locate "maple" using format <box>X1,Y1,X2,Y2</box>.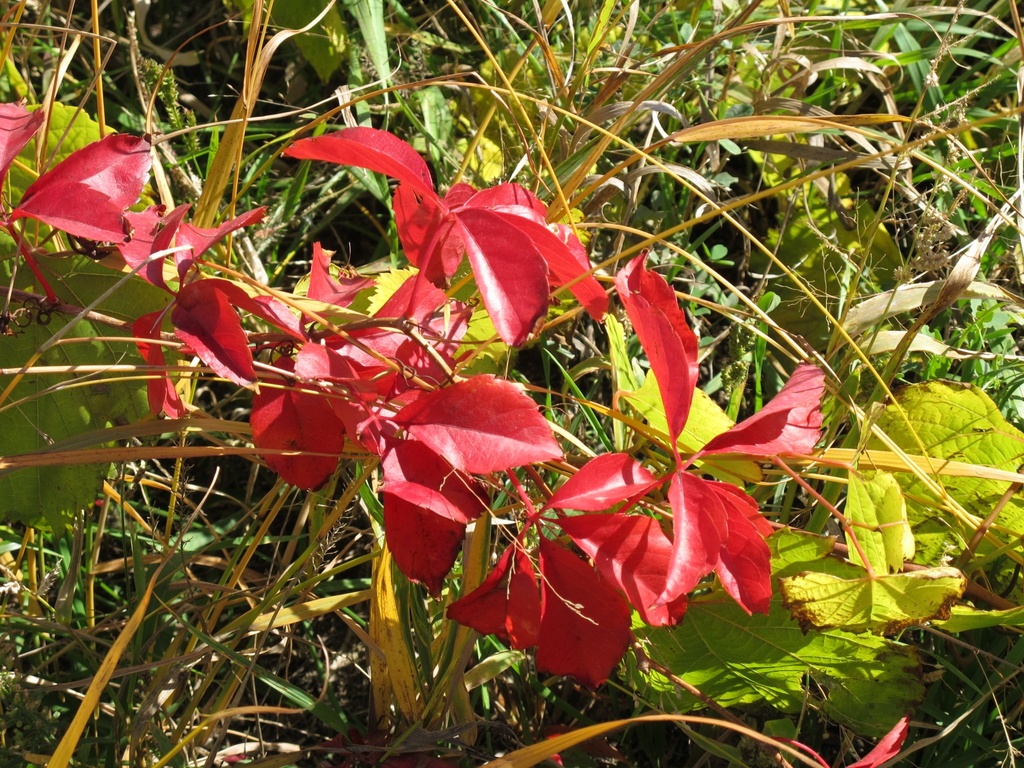
<box>85,125,953,748</box>.
